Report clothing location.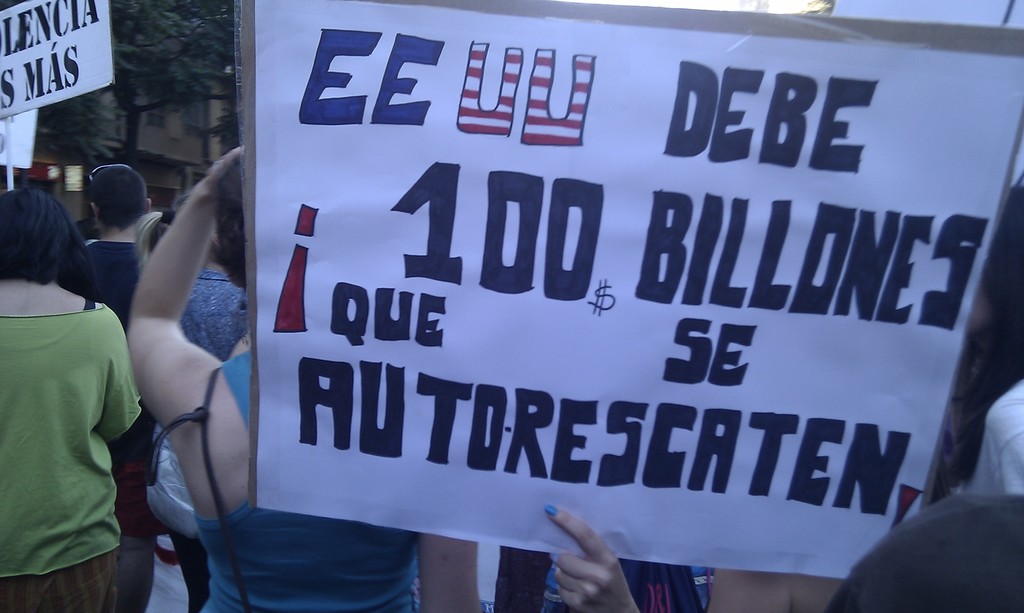
Report: bbox=[177, 266, 244, 354].
